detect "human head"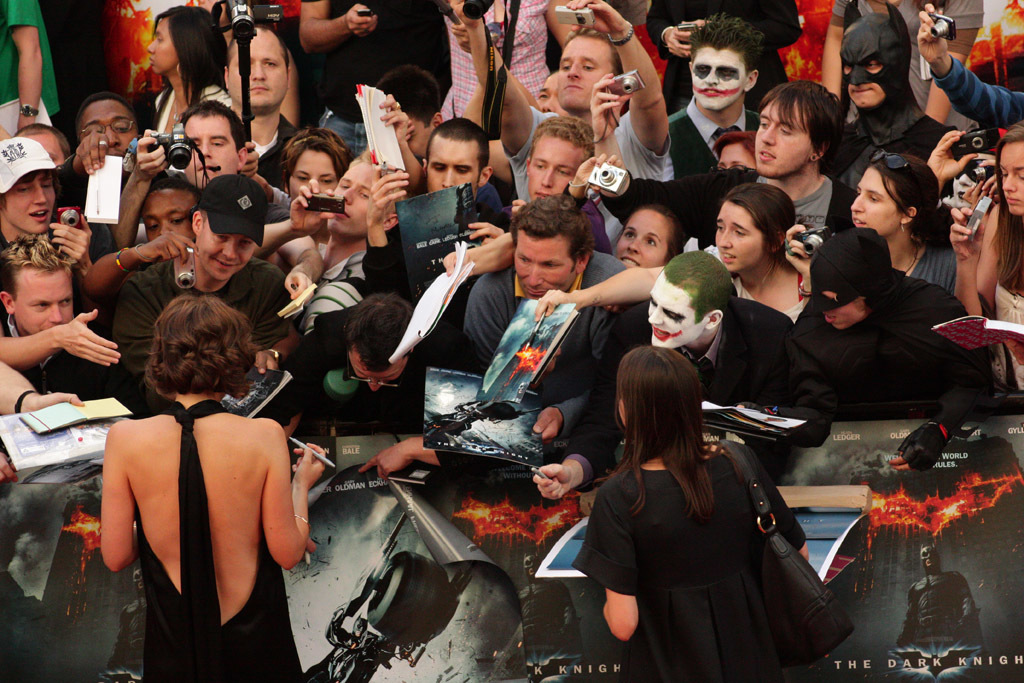
region(708, 131, 749, 180)
